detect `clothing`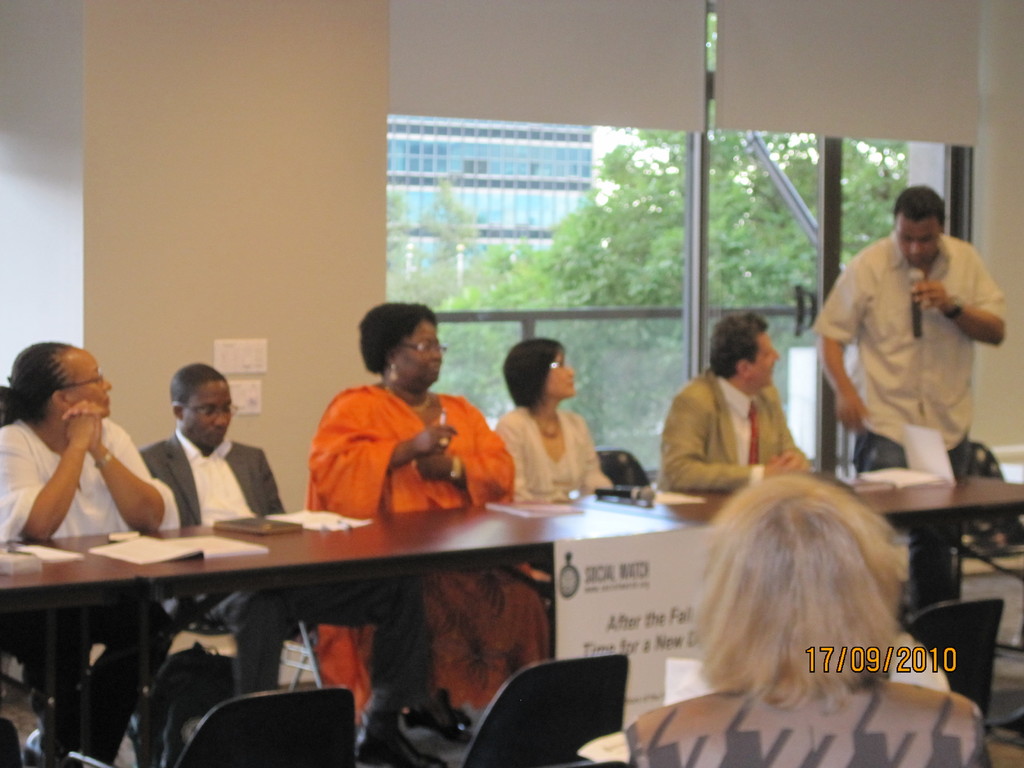
crop(620, 676, 997, 767)
